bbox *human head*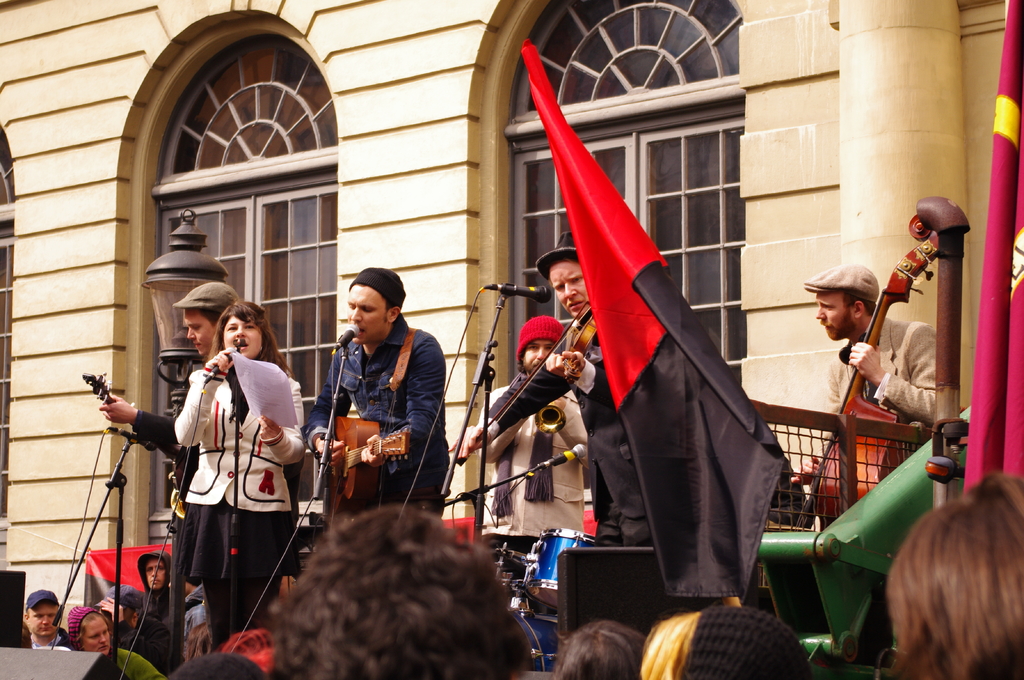
641, 605, 818, 679
